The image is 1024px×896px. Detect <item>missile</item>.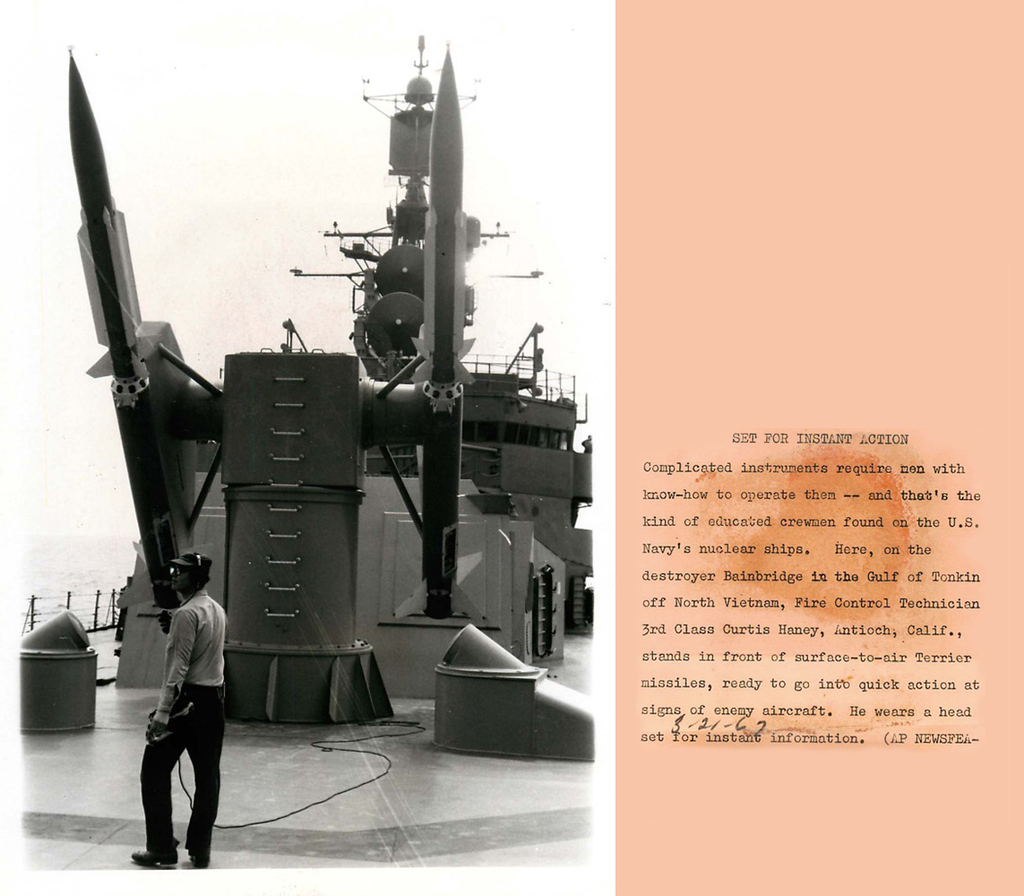
Detection: select_region(409, 45, 474, 414).
